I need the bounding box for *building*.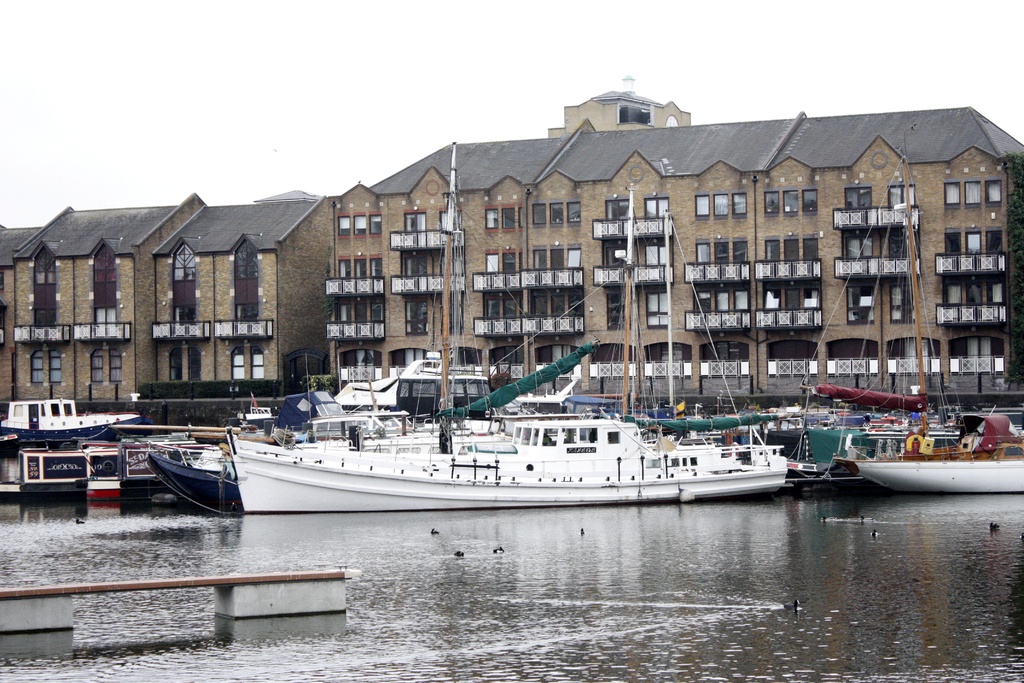
Here it is: <box>0,227,38,398</box>.
